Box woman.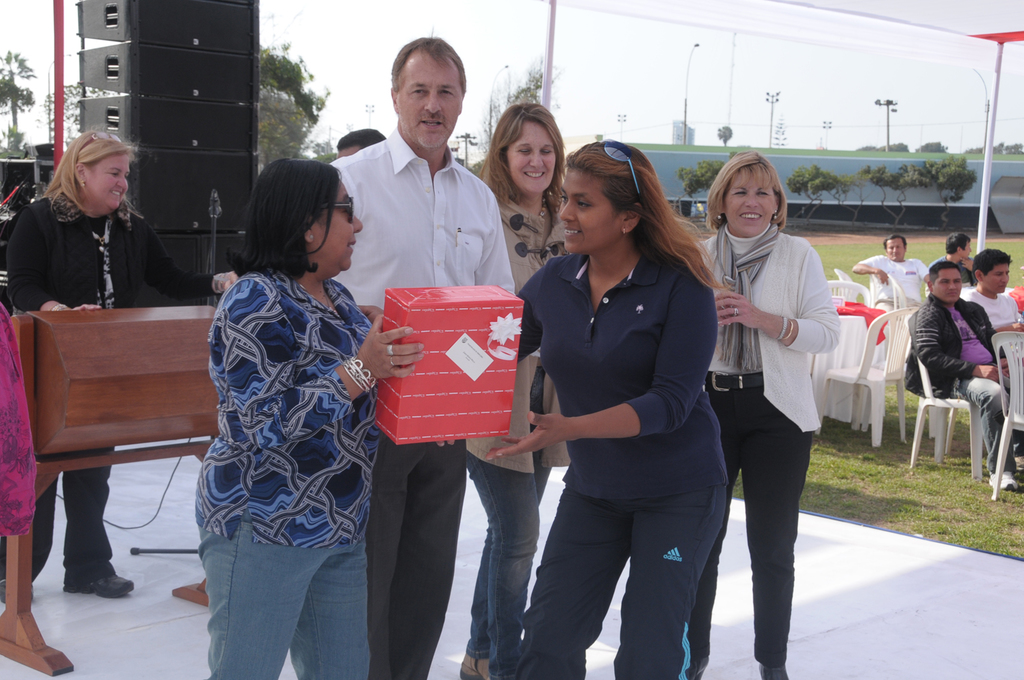
region(192, 156, 431, 679).
